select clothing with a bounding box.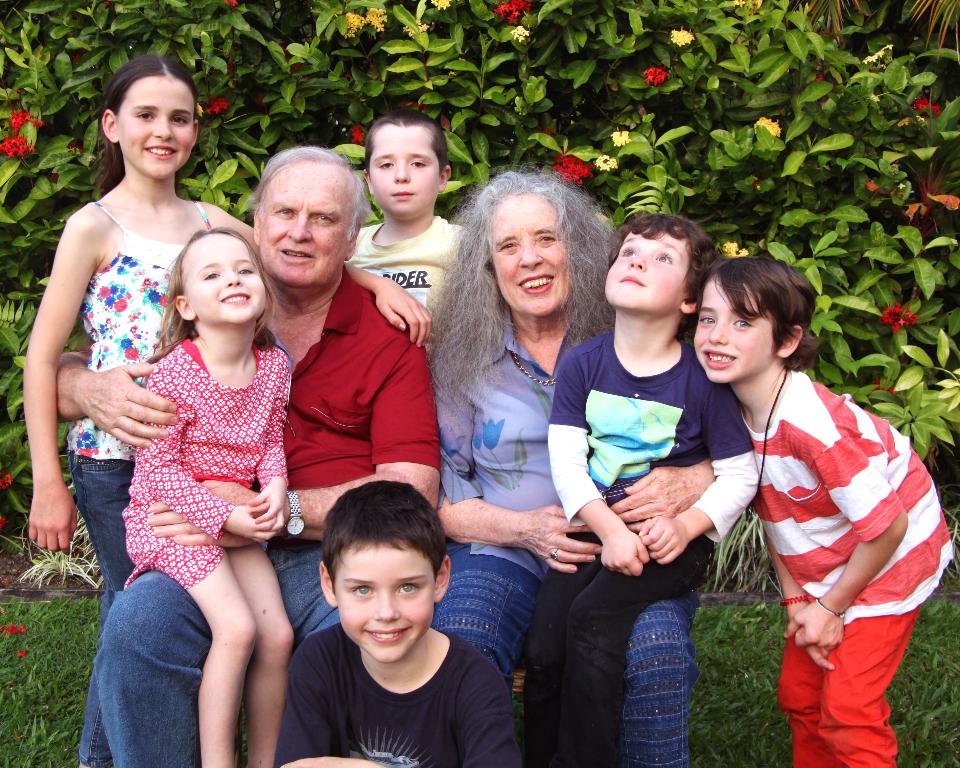
rect(115, 333, 295, 595).
